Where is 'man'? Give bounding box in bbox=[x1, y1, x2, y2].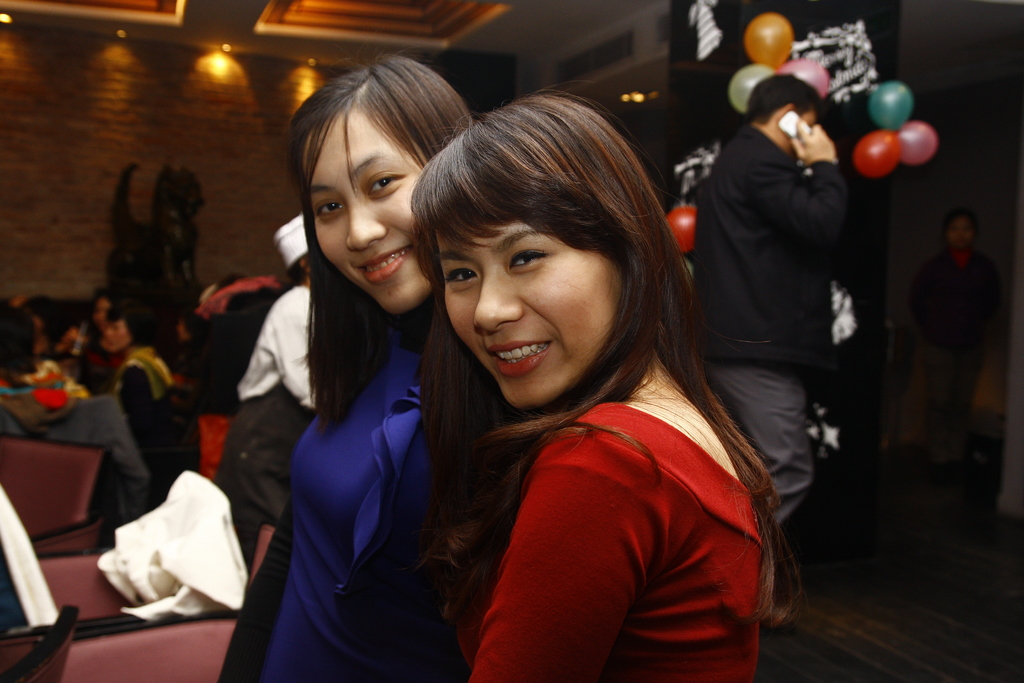
bbox=[703, 36, 895, 507].
